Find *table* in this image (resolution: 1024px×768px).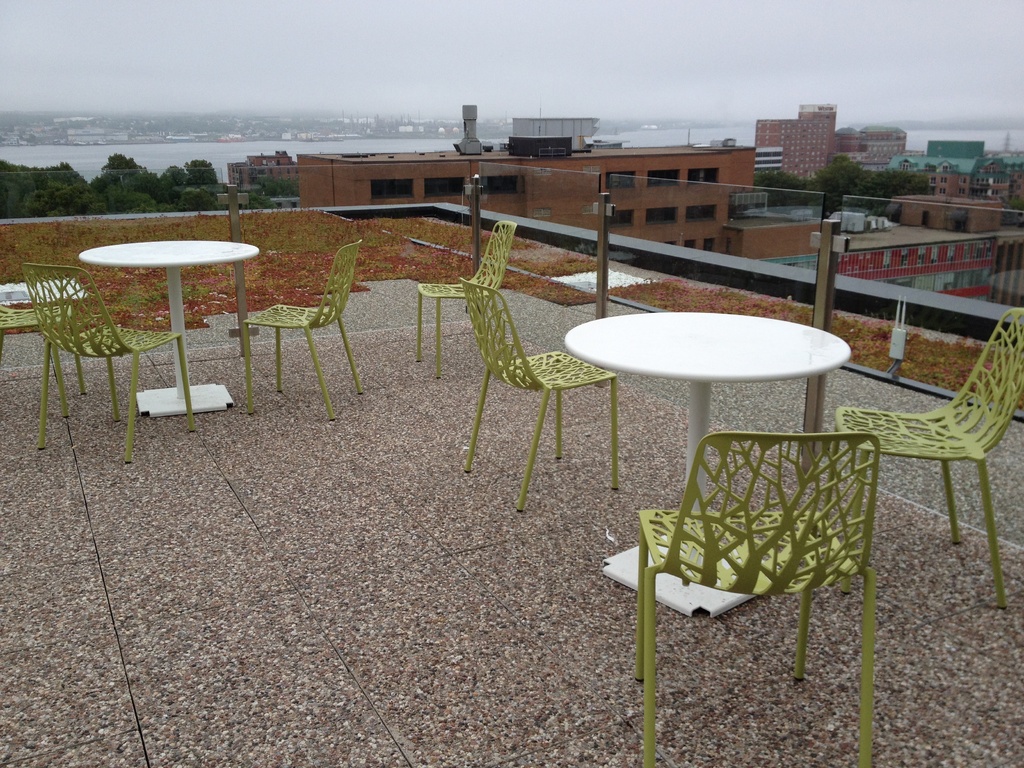
l=552, t=284, r=849, b=524.
